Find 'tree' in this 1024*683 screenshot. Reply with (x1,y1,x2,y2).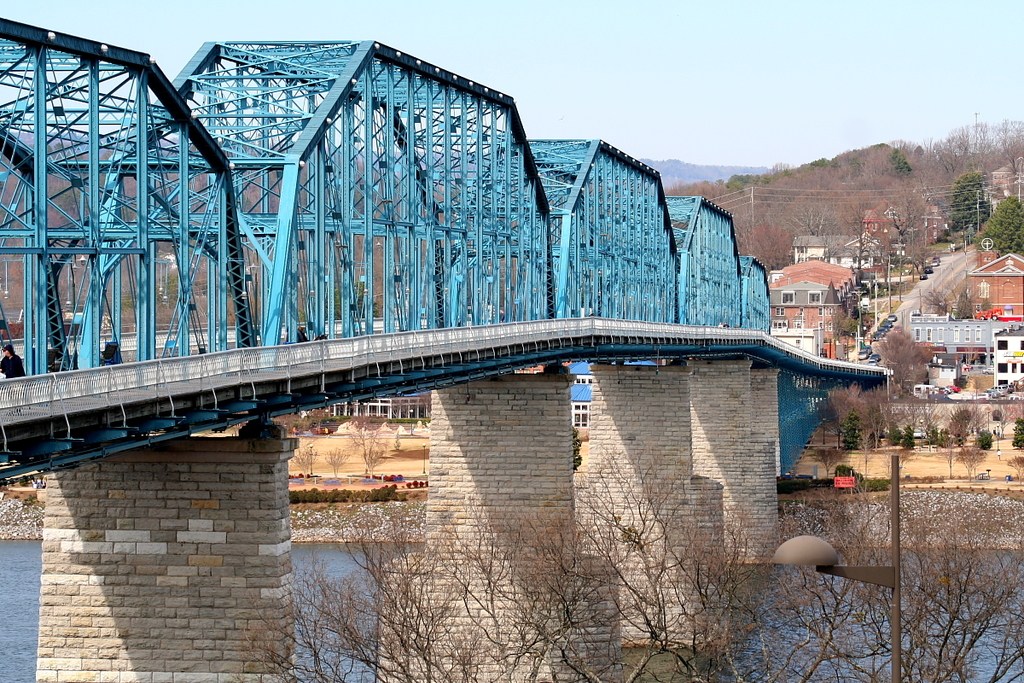
(835,417,862,452).
